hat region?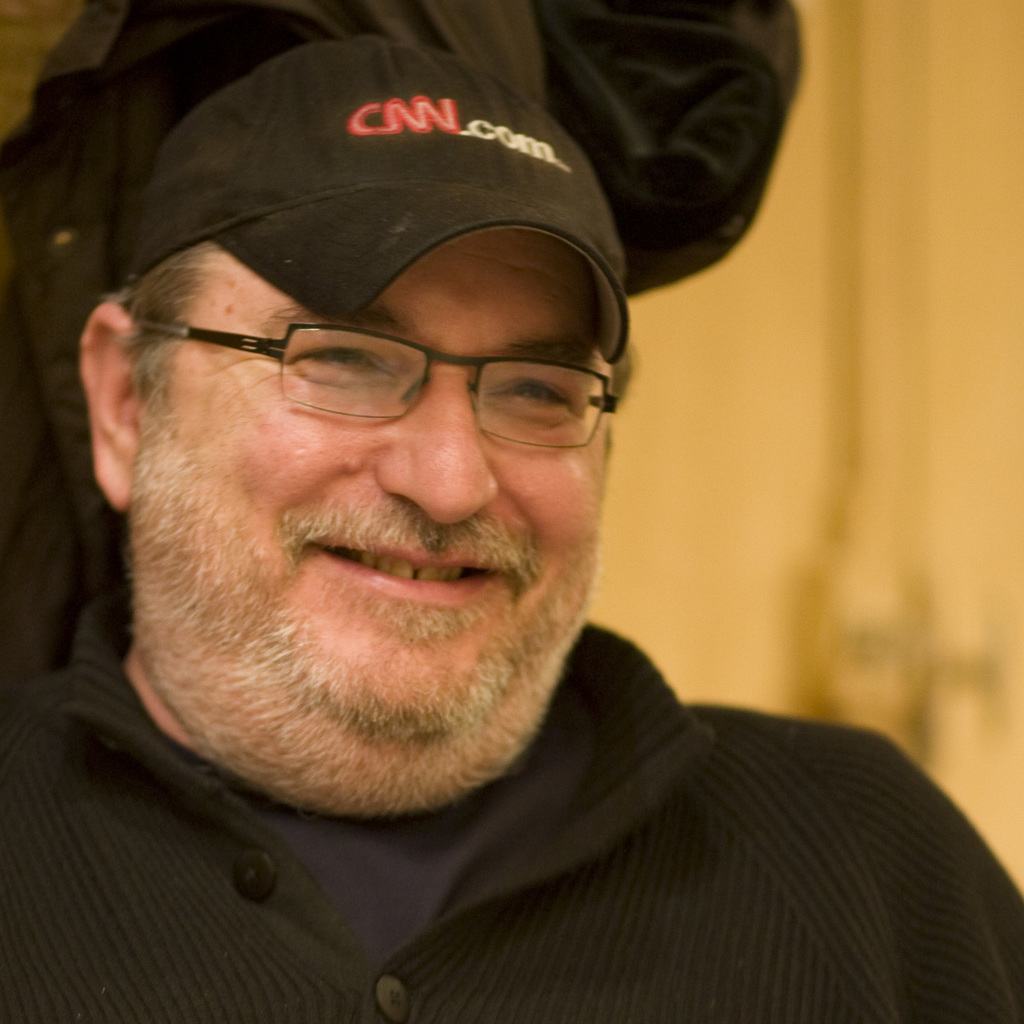
<box>123,29,632,370</box>
